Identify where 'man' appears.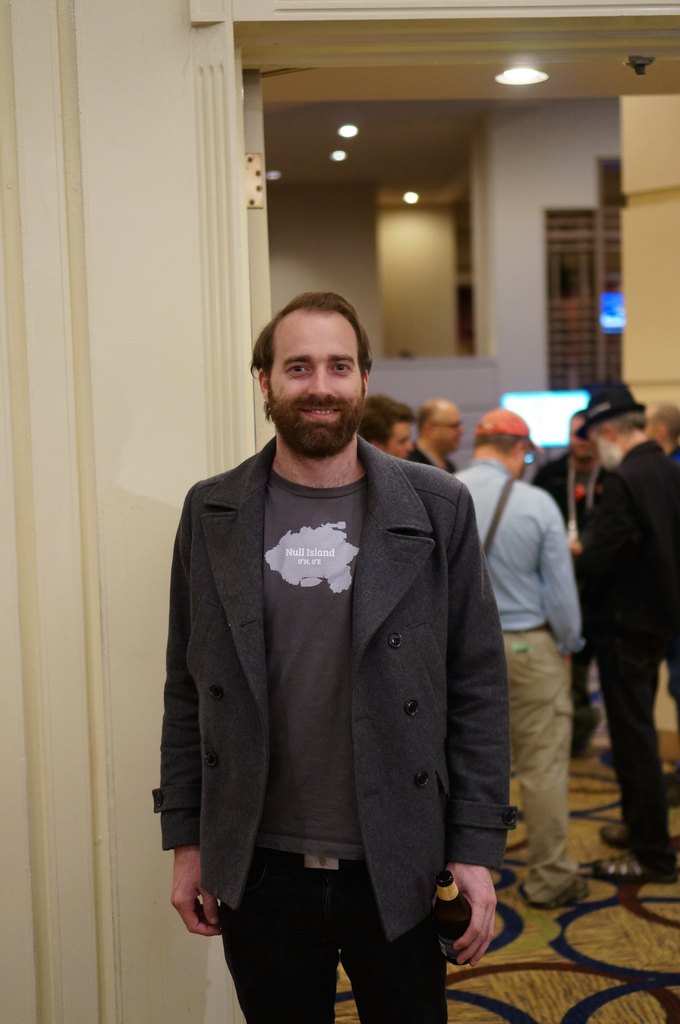
Appears at x1=360 y1=392 x2=415 y2=462.
